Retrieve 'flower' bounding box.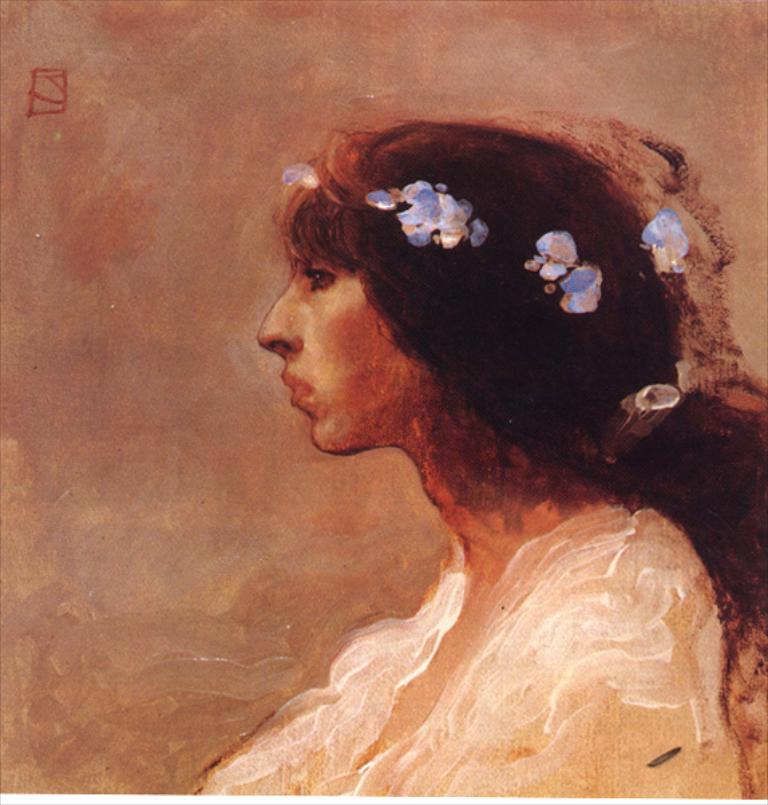
Bounding box: [558,261,598,317].
